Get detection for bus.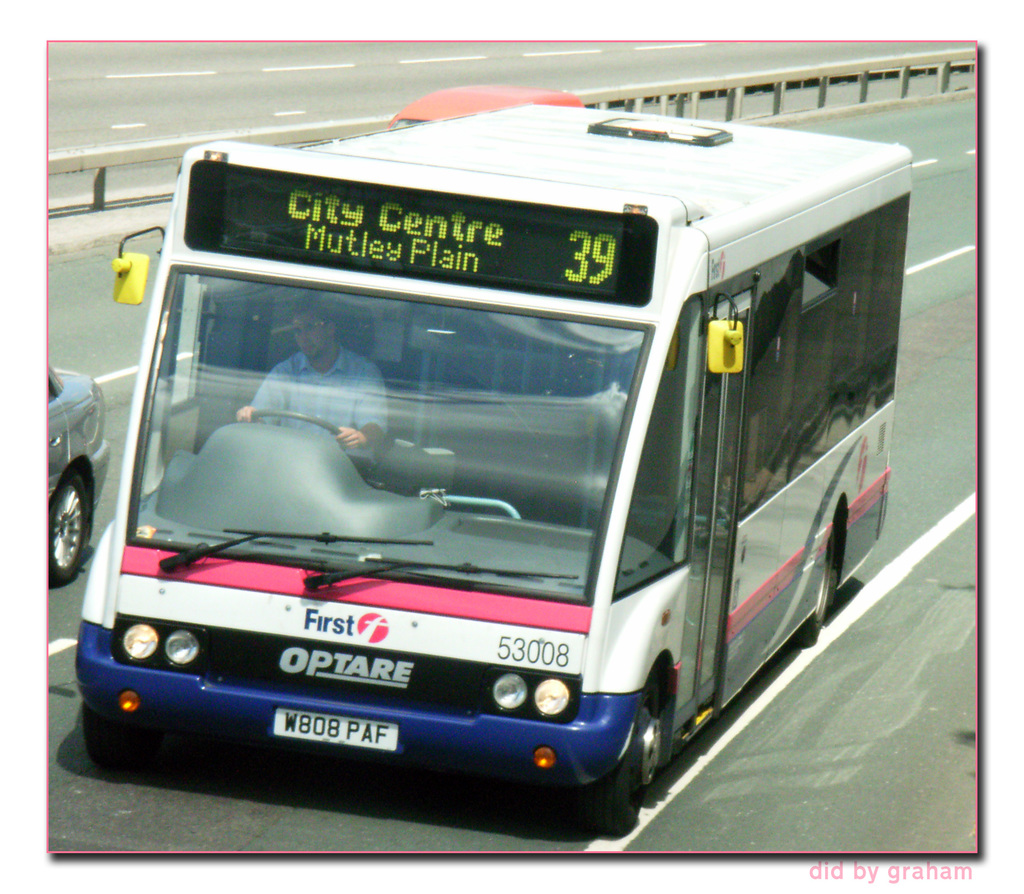
Detection: [x1=75, y1=97, x2=913, y2=851].
